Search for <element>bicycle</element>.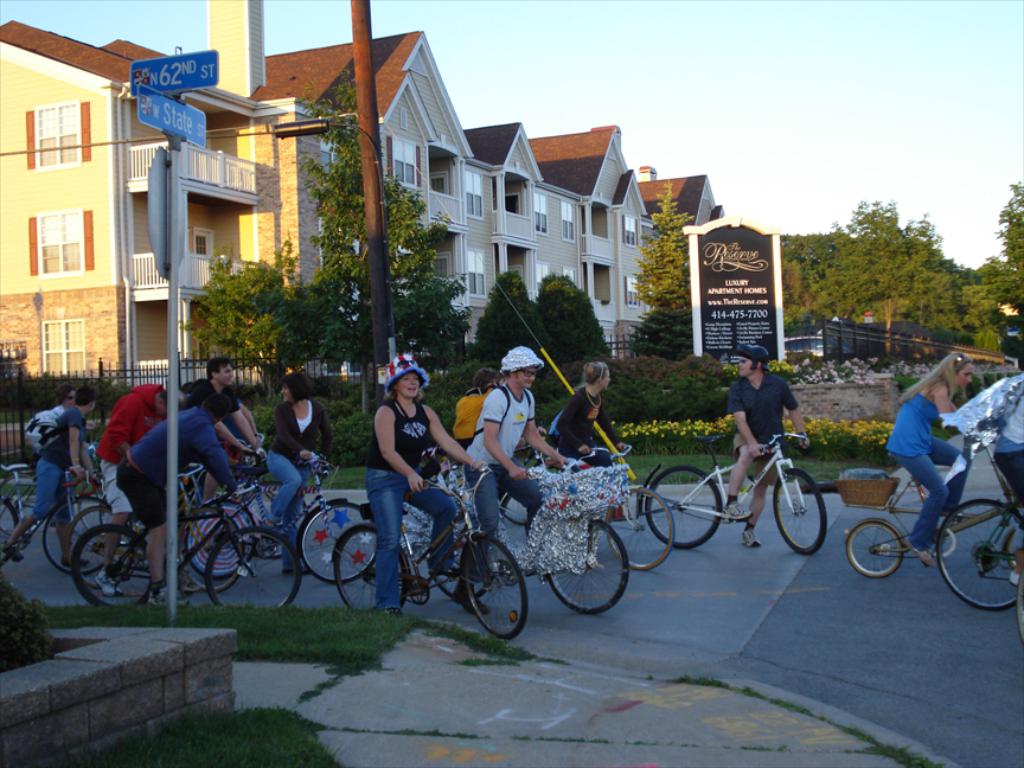
Found at pyautogui.locateOnScreen(0, 456, 88, 529).
